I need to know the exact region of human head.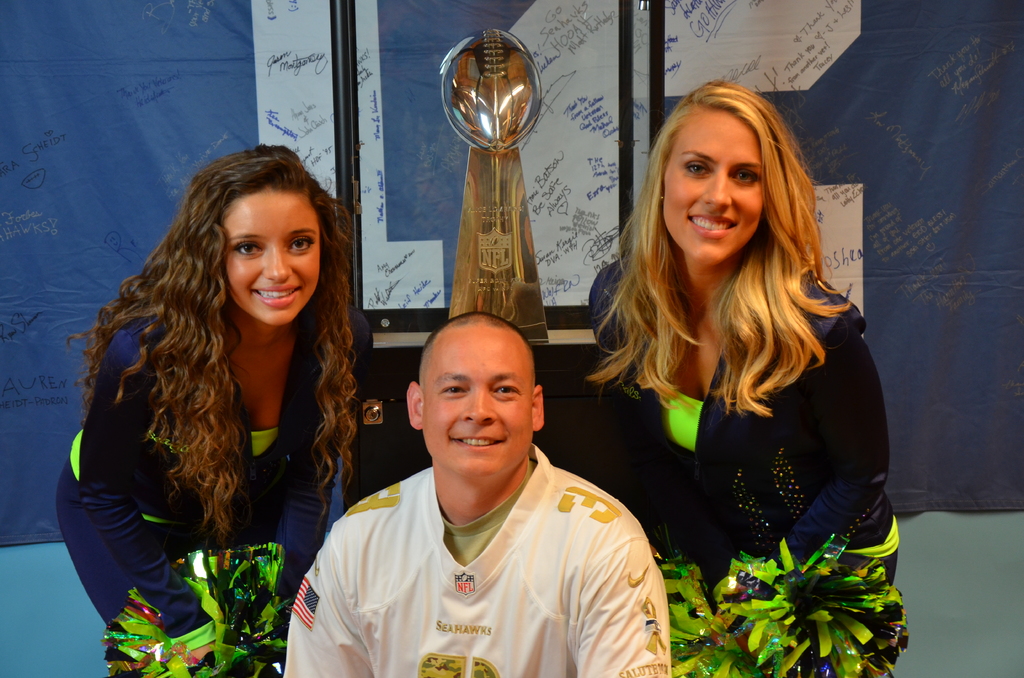
Region: 165 140 353 328.
